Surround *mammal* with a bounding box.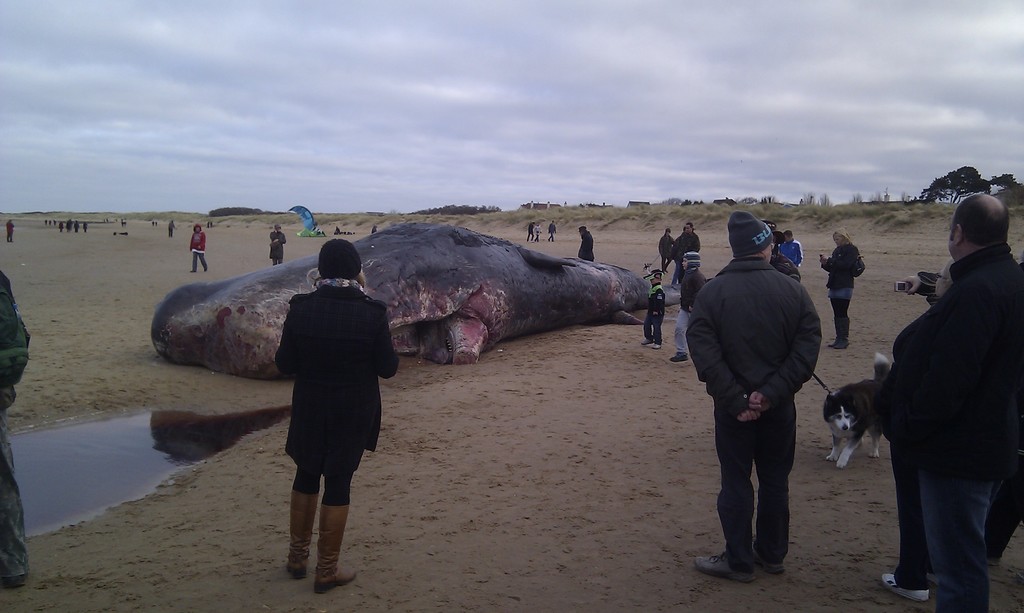
[269, 221, 285, 267].
